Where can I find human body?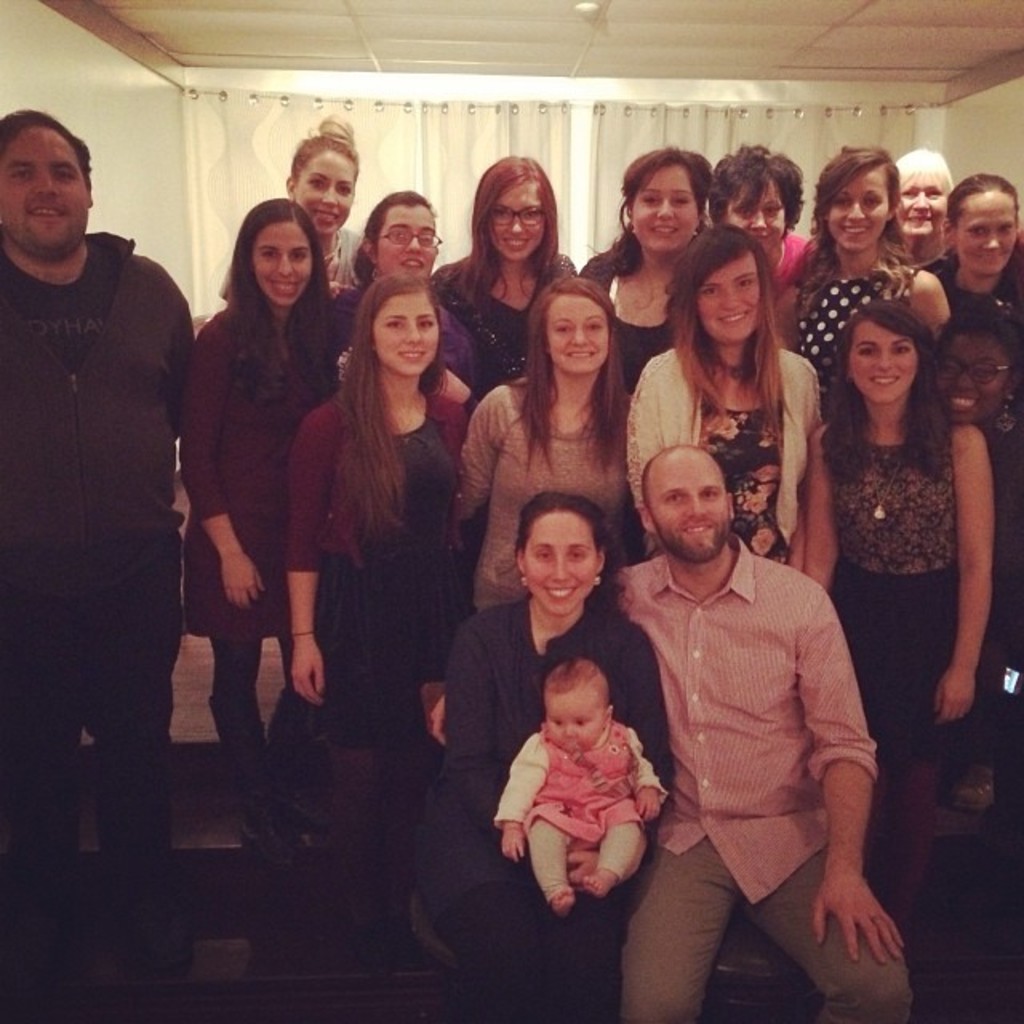
You can find it at region(408, 590, 672, 1022).
